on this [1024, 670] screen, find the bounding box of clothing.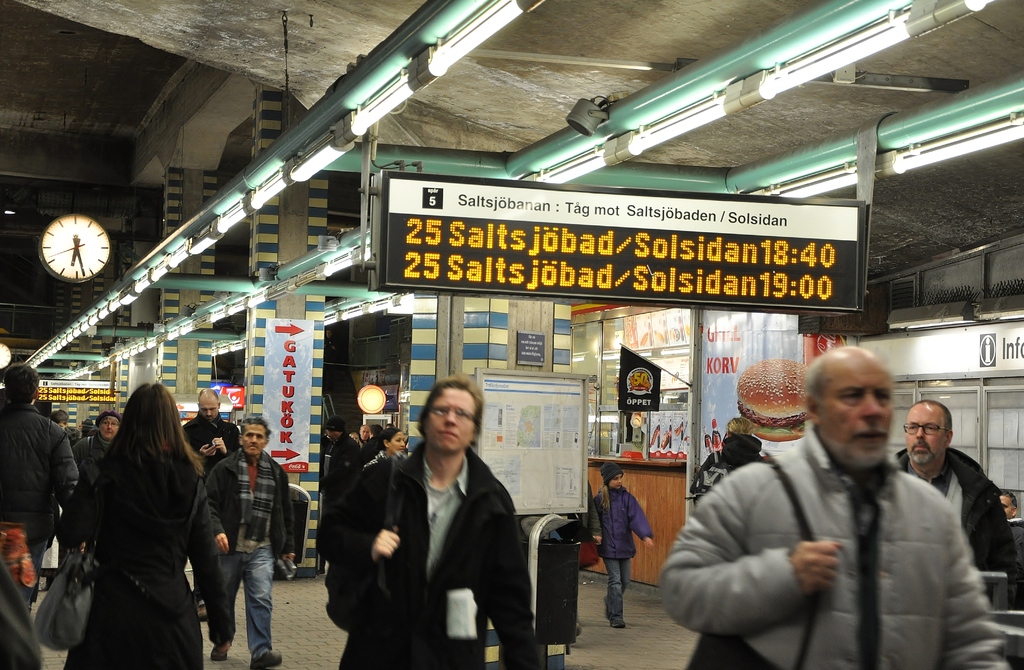
Bounding box: detection(316, 442, 540, 668).
